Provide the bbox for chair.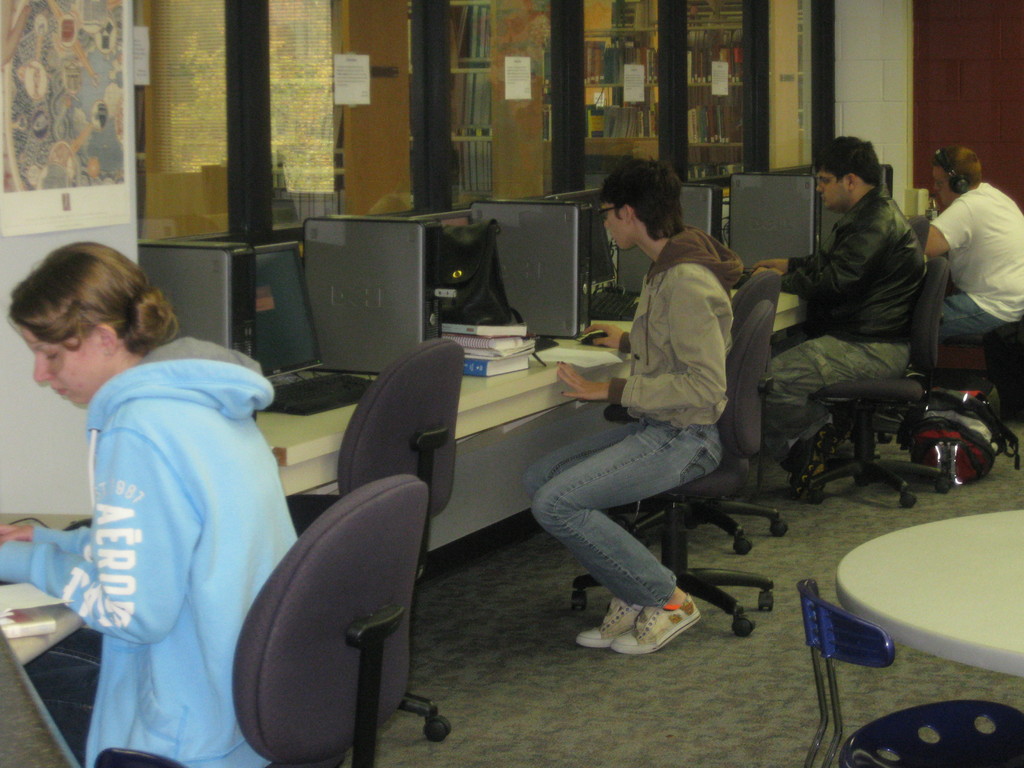
801, 256, 956, 511.
